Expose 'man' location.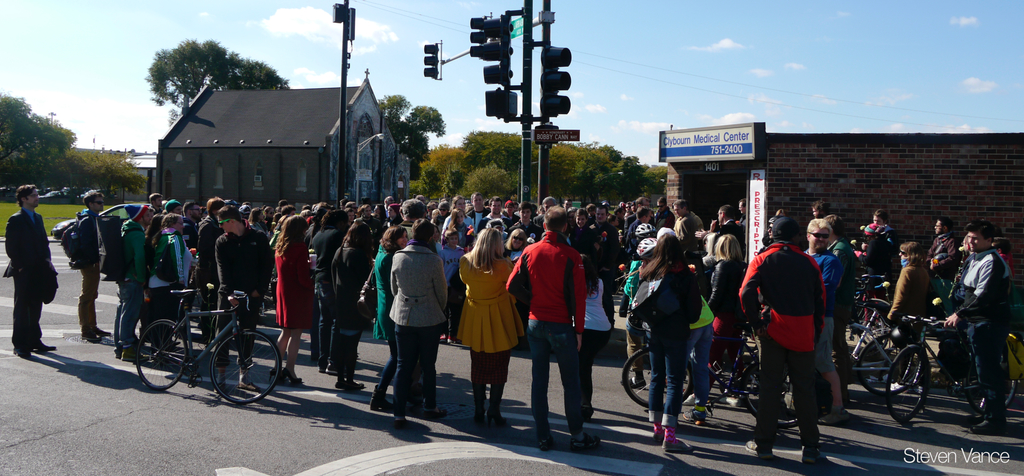
Exposed at region(167, 199, 182, 213).
